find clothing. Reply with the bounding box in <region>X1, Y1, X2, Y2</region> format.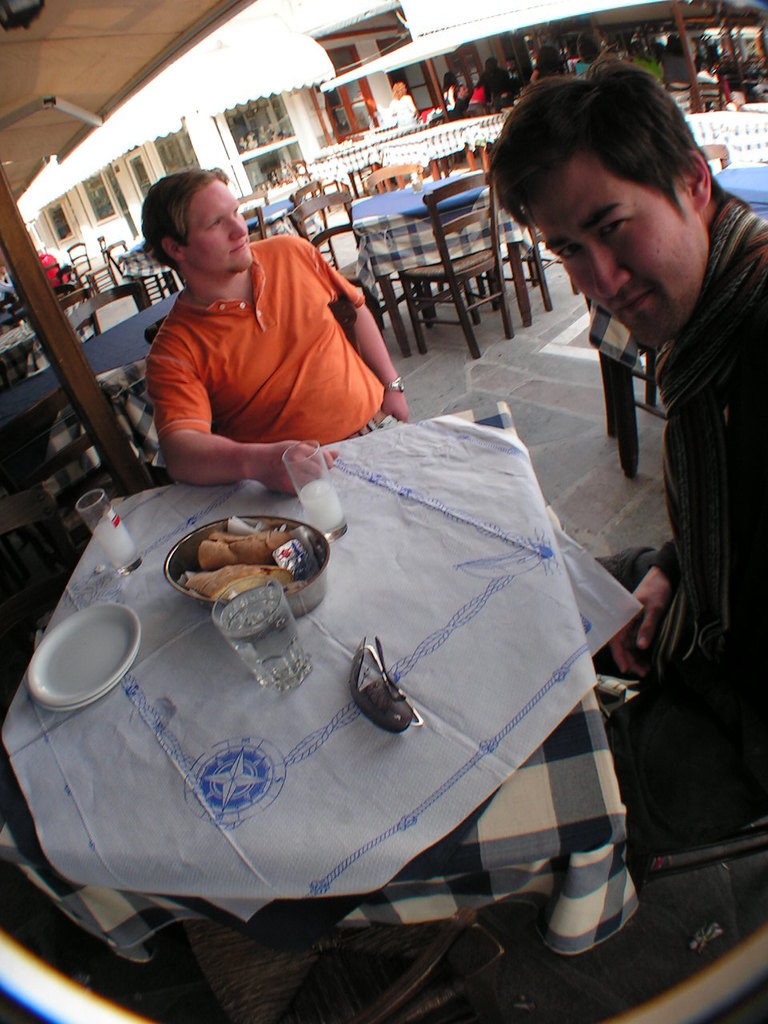
<region>389, 94, 418, 129</region>.
